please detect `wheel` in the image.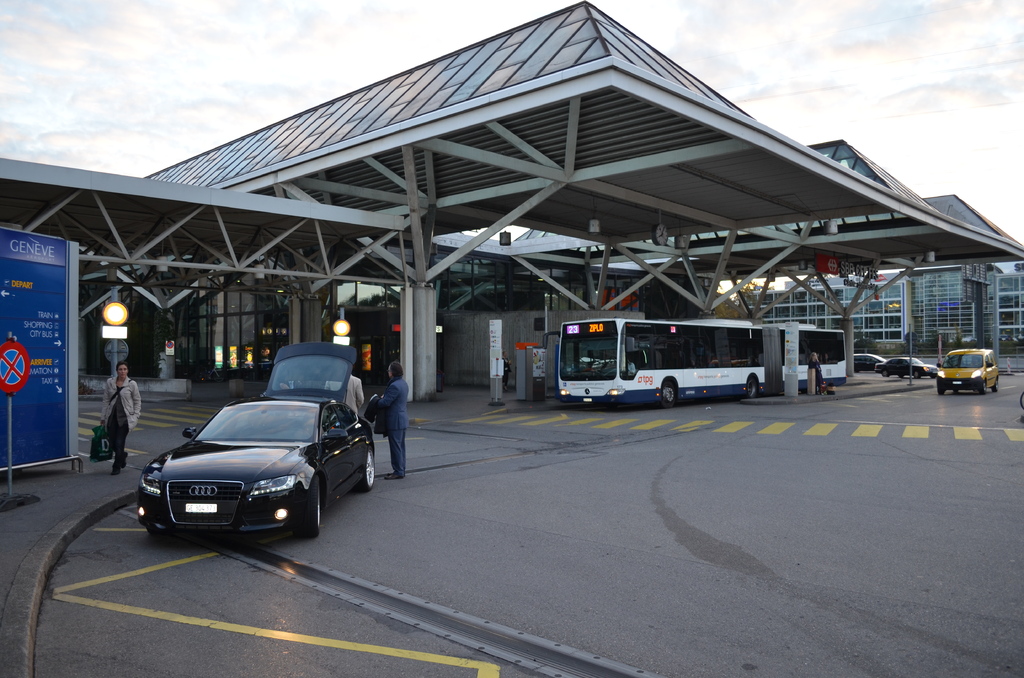
<box>977,382,986,396</box>.
